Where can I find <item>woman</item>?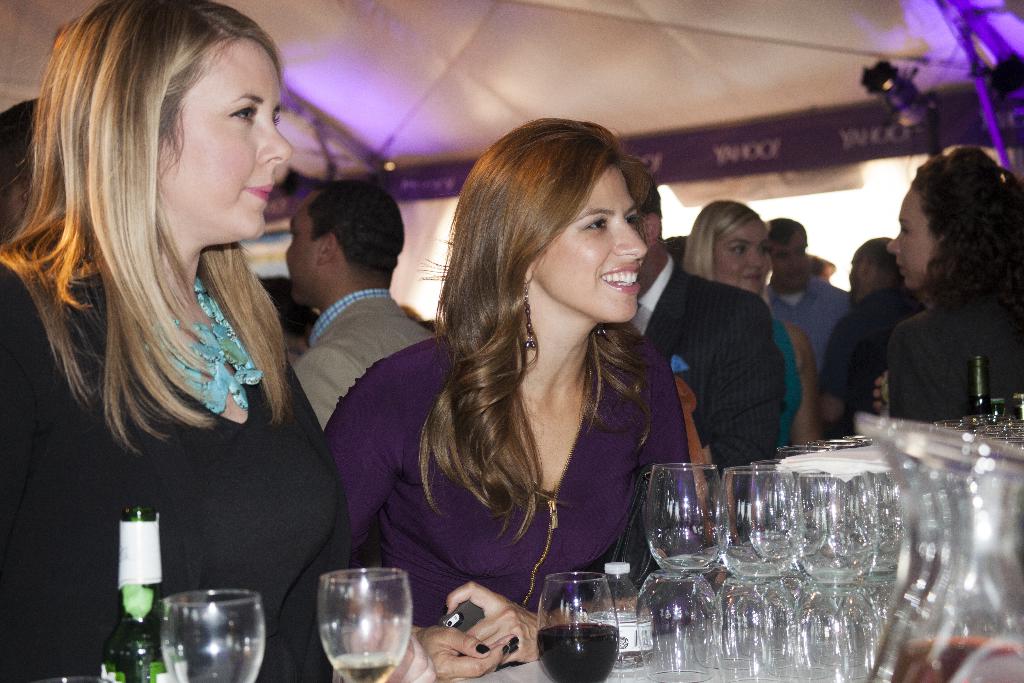
You can find it at [379, 115, 699, 660].
